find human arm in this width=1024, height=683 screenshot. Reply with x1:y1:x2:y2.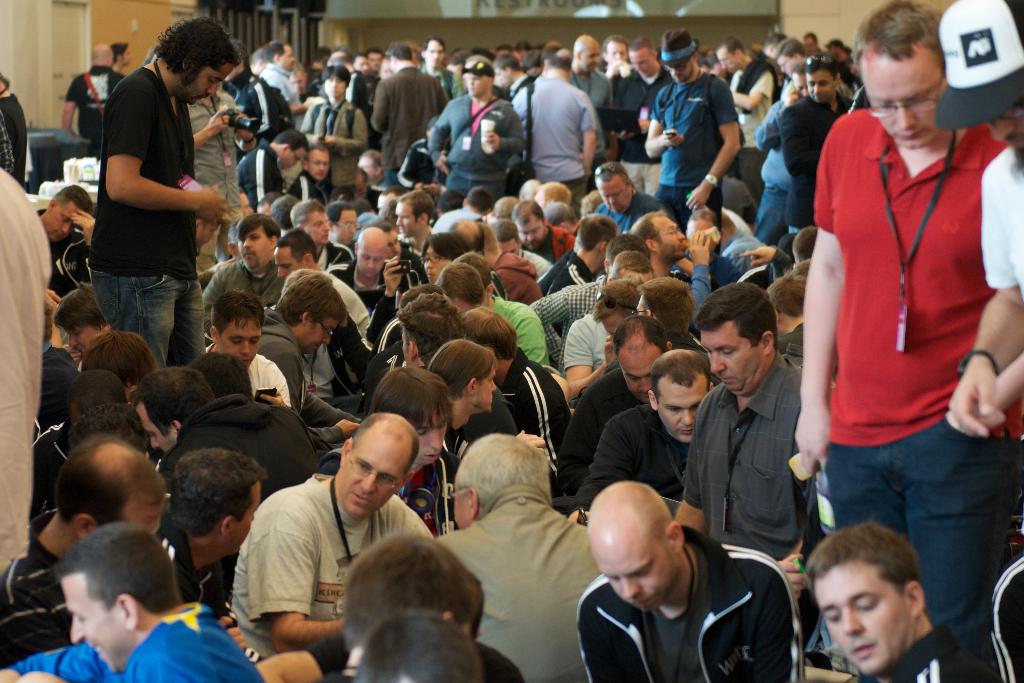
235:111:259:154.
